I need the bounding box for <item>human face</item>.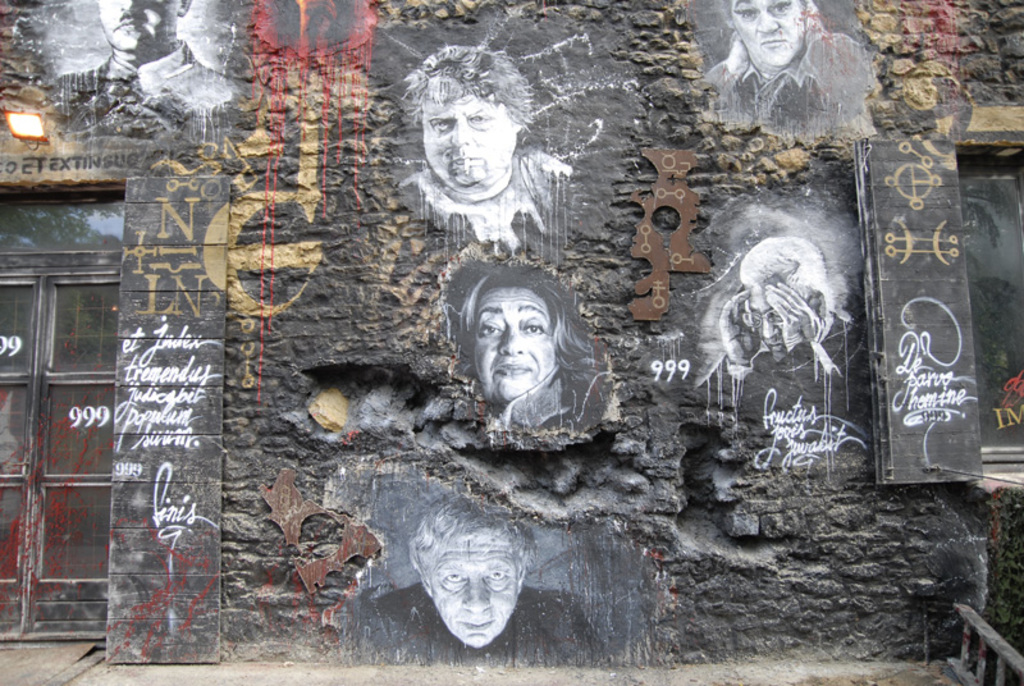
Here it is: <region>472, 288, 557, 399</region>.
